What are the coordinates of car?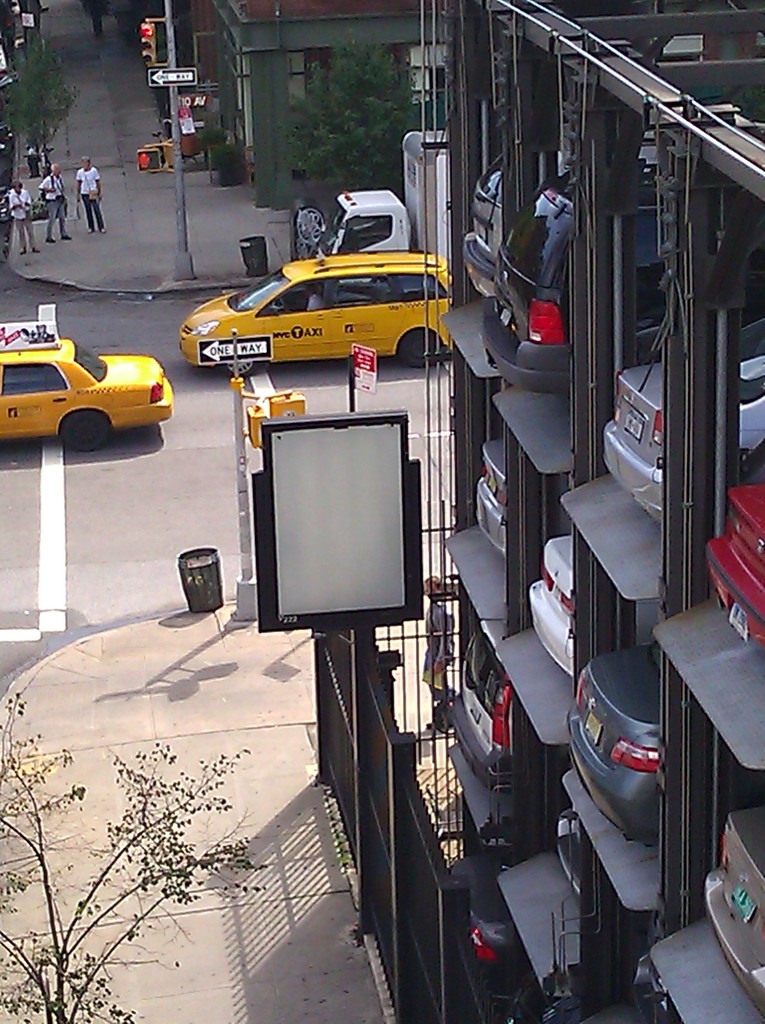
(left=193, top=226, right=472, bottom=382).
